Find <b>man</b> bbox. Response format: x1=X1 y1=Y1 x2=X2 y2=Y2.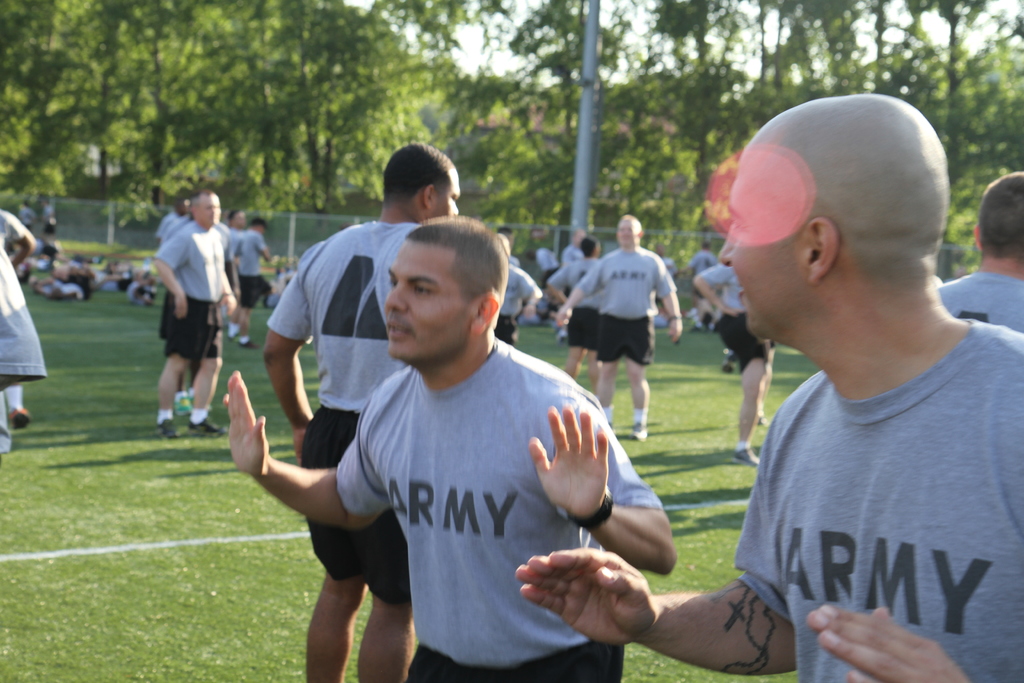
x1=226 y1=204 x2=248 y2=339.
